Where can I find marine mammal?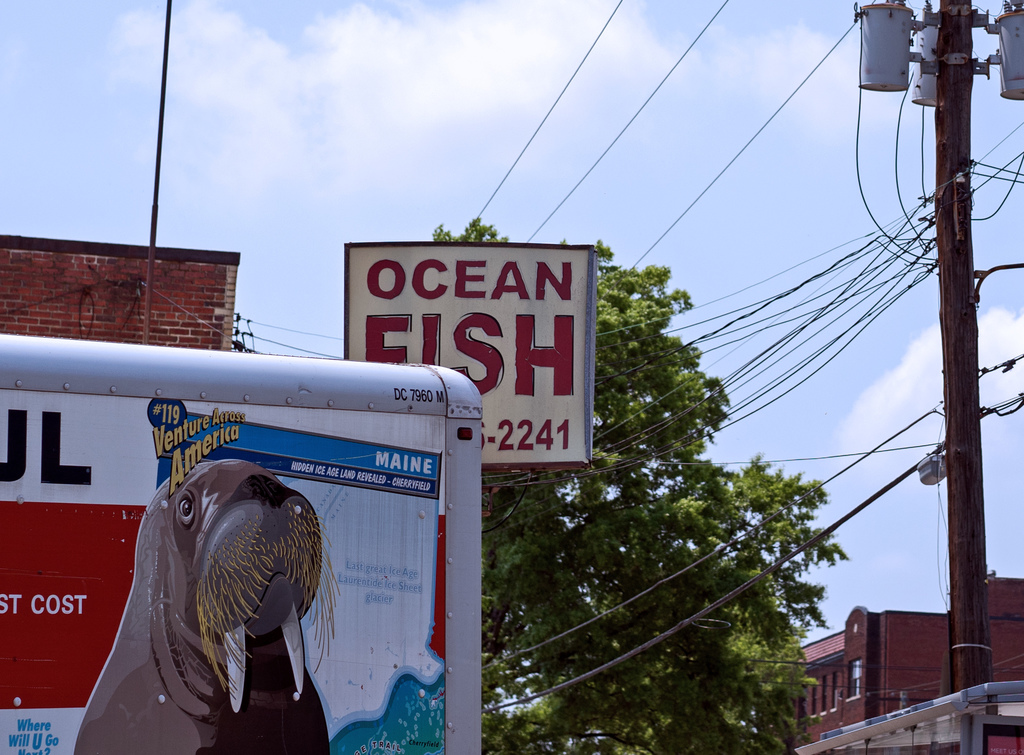
You can find it at <bbox>79, 464, 340, 729</bbox>.
